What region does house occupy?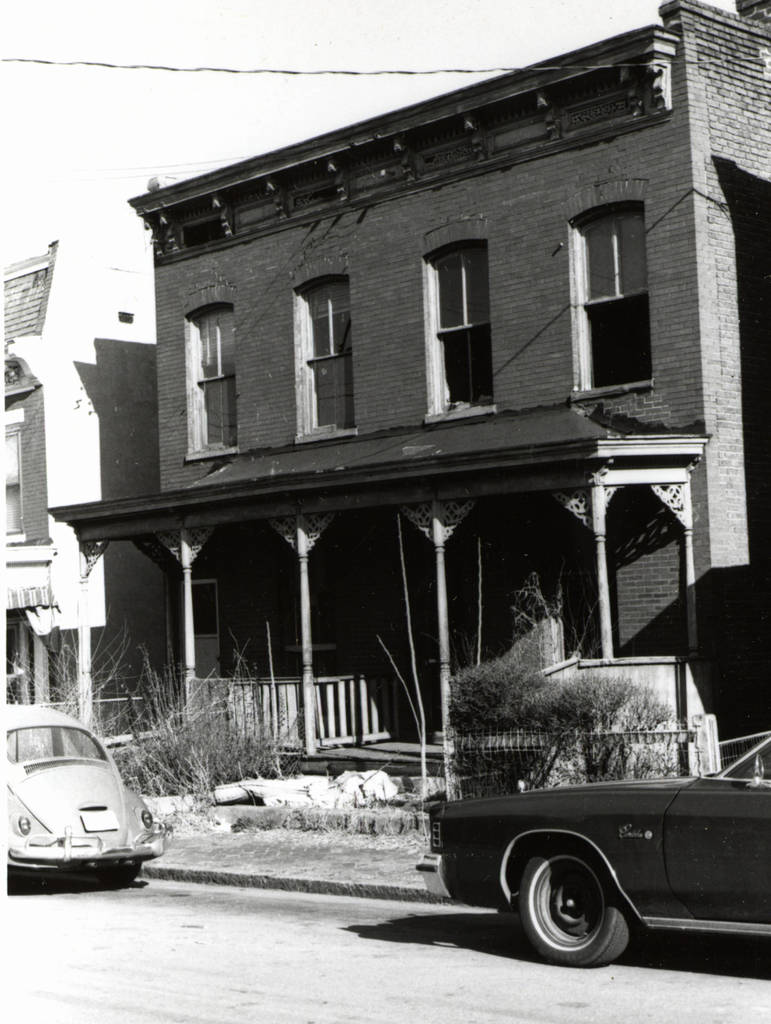
detection(0, 250, 194, 755).
